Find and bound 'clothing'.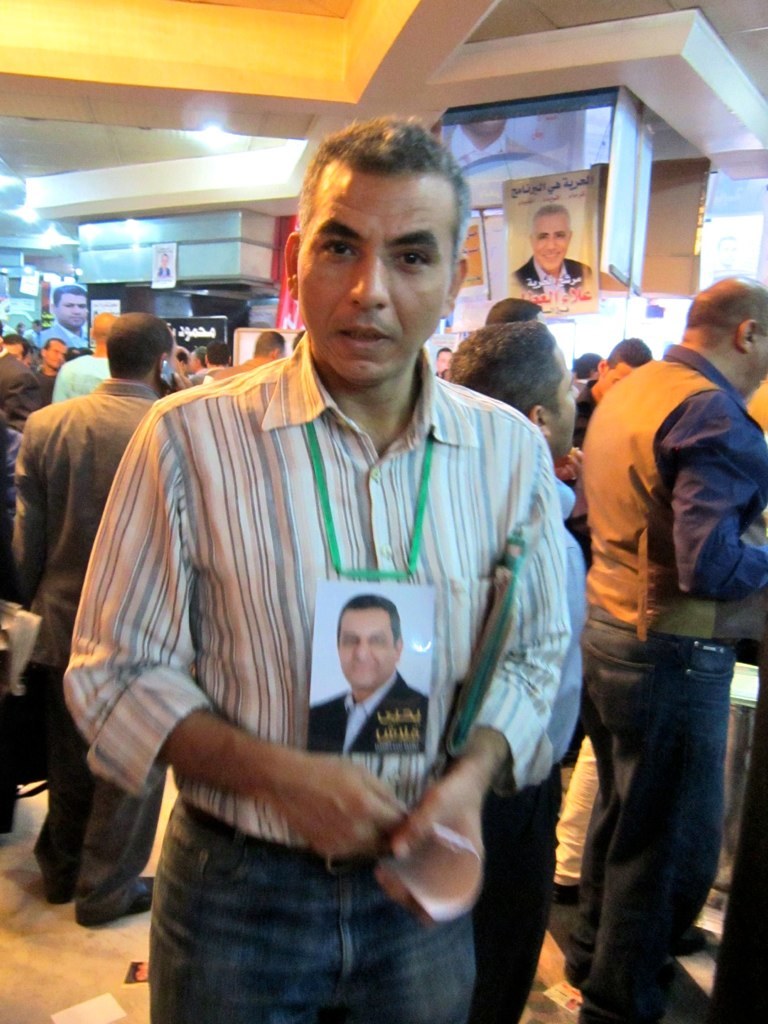
Bound: BBox(515, 256, 591, 304).
